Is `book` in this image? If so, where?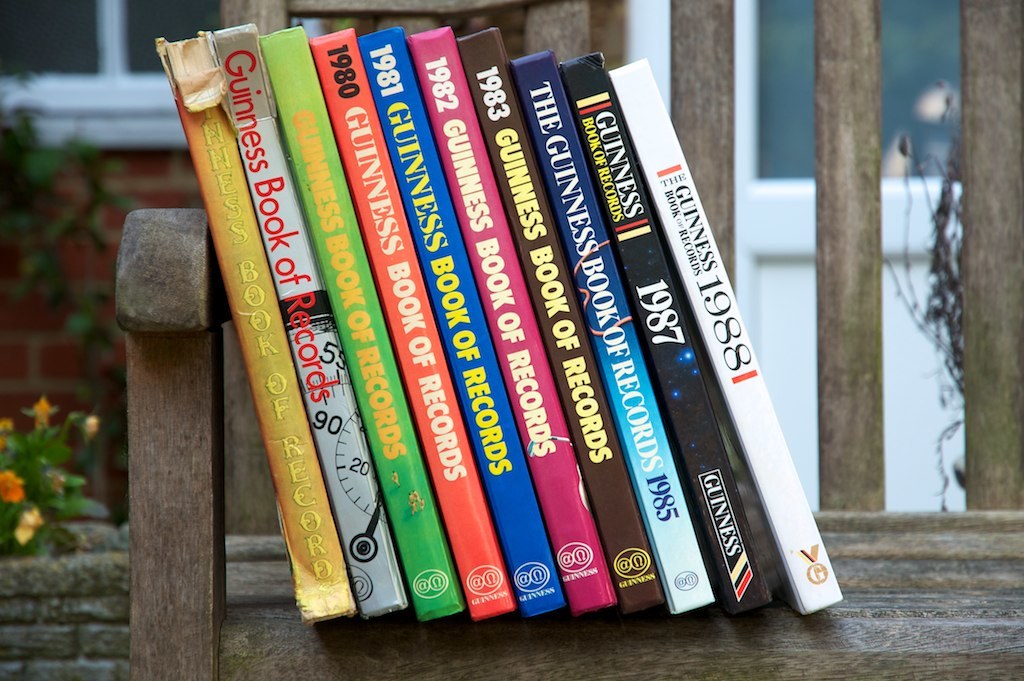
Yes, at (454,23,663,615).
